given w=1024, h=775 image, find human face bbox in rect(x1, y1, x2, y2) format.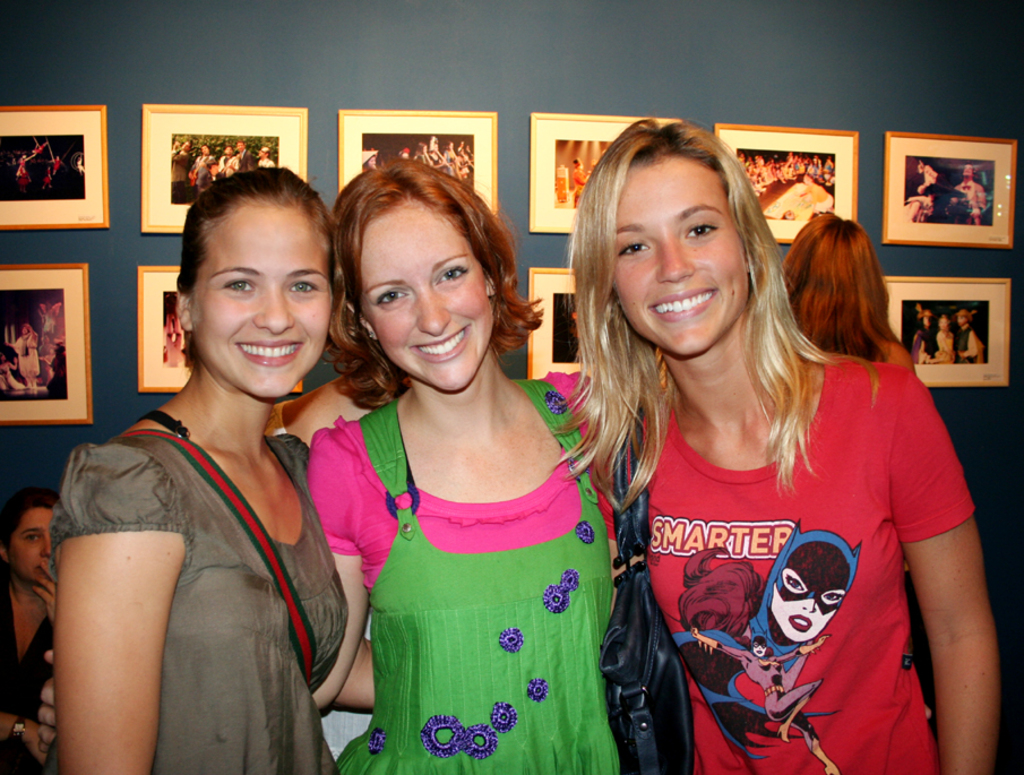
rect(367, 199, 492, 391).
